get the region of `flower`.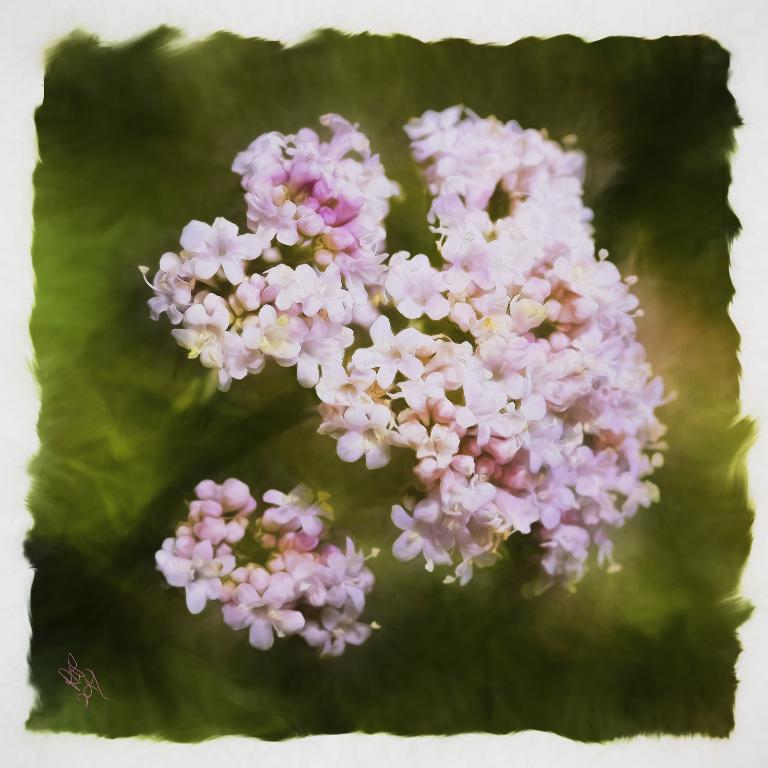
l=424, t=335, r=491, b=390.
